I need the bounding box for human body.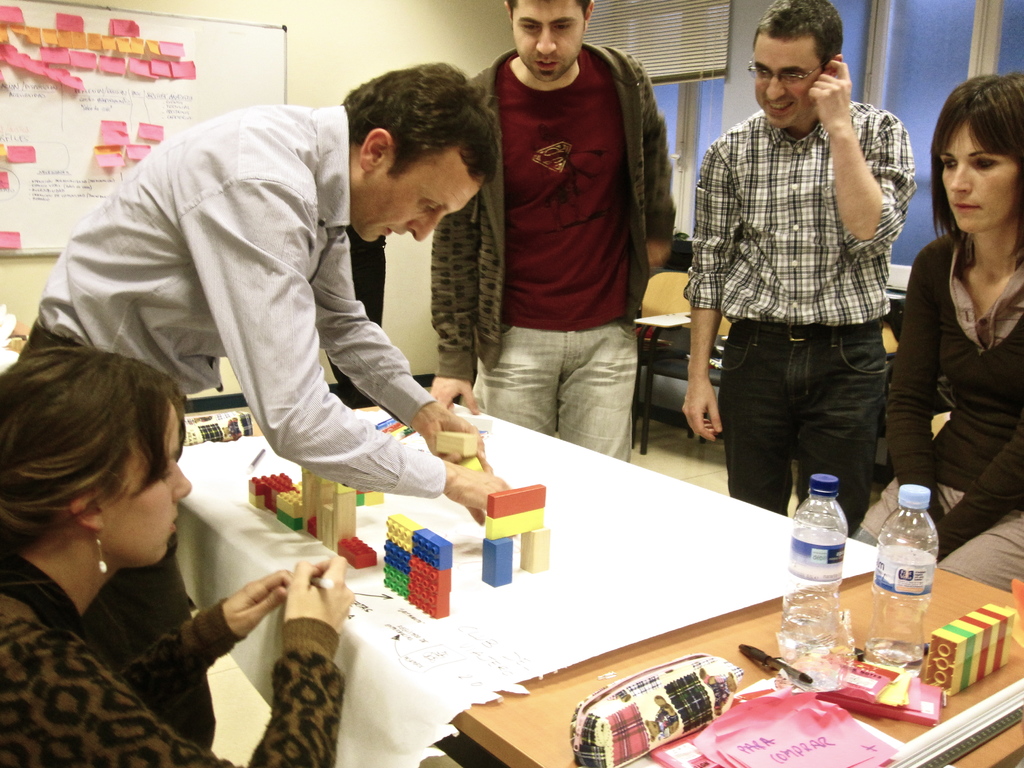
Here it is: rect(898, 45, 1023, 606).
